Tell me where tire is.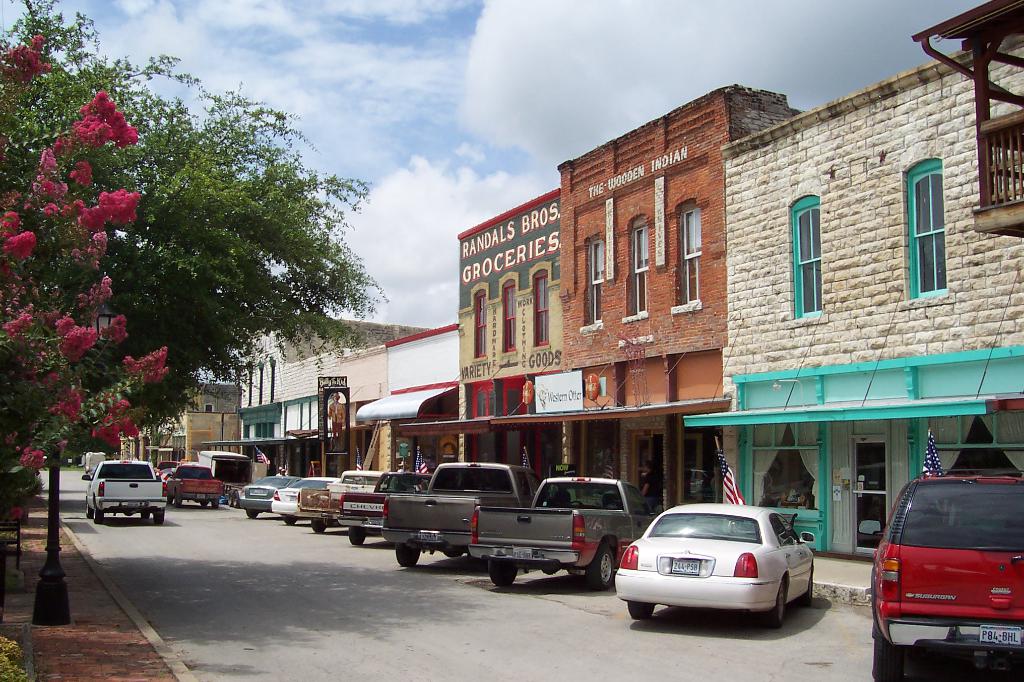
tire is at [left=152, top=509, right=173, bottom=525].
